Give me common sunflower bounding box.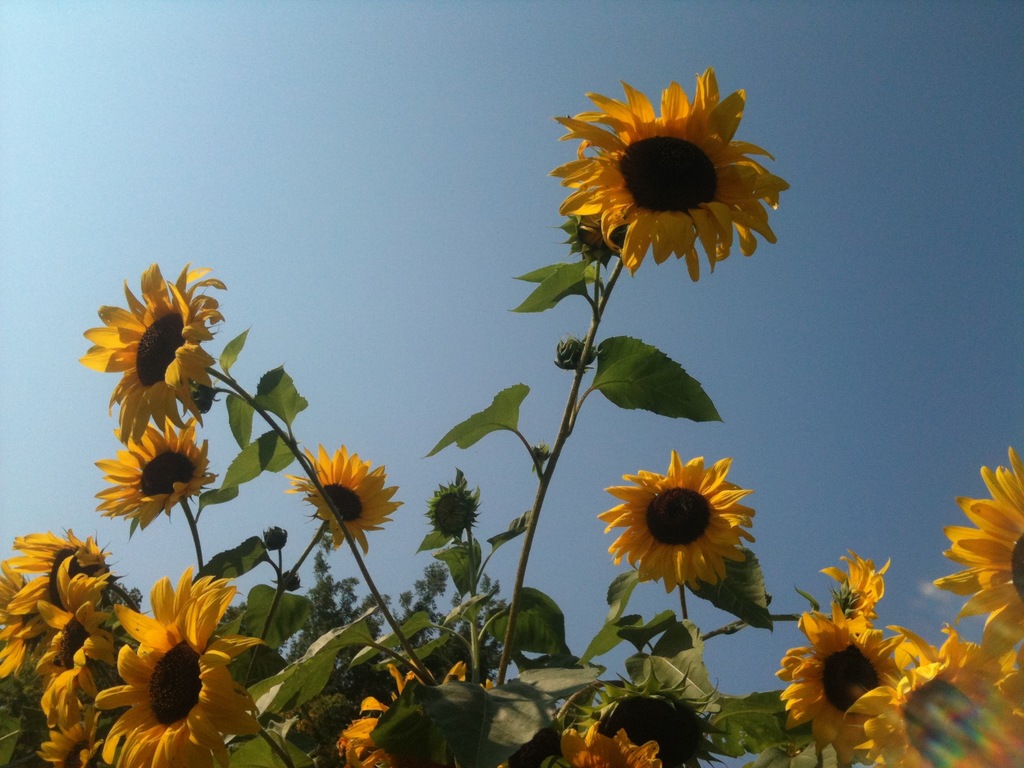
pyautogui.locateOnScreen(284, 445, 397, 548).
